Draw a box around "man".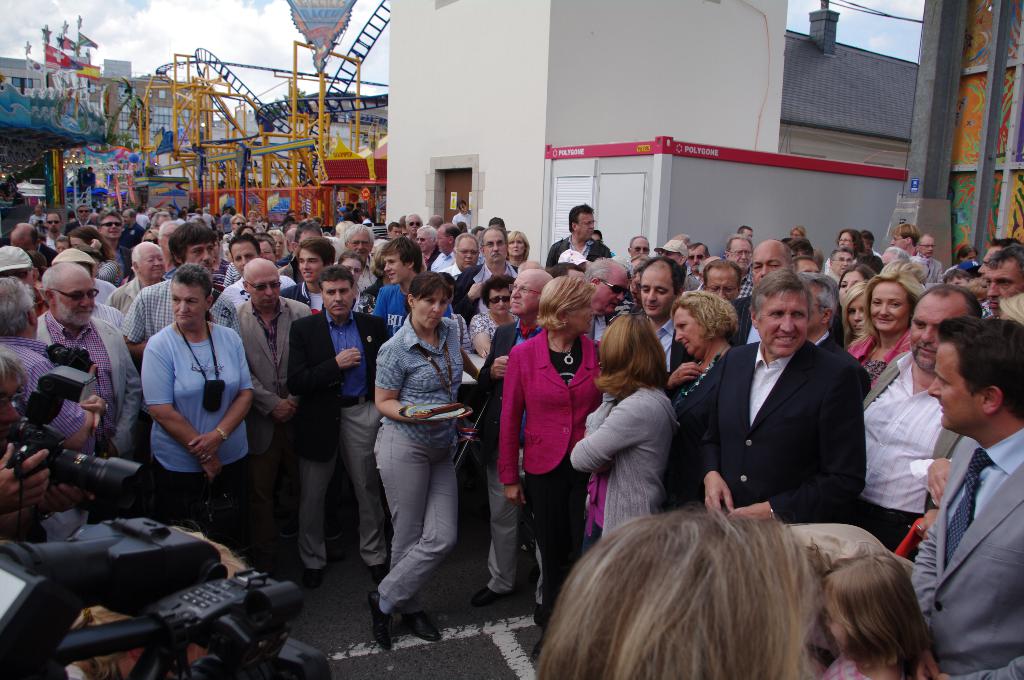
(x1=227, y1=261, x2=324, y2=577).
